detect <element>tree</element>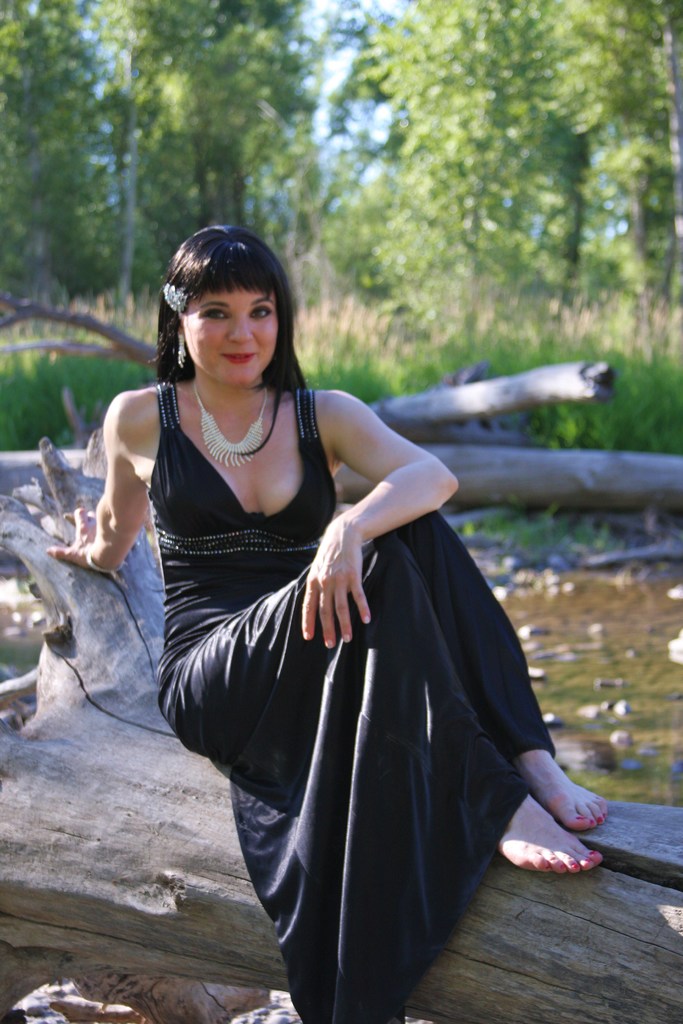
{"x1": 324, "y1": 0, "x2": 682, "y2": 344}
